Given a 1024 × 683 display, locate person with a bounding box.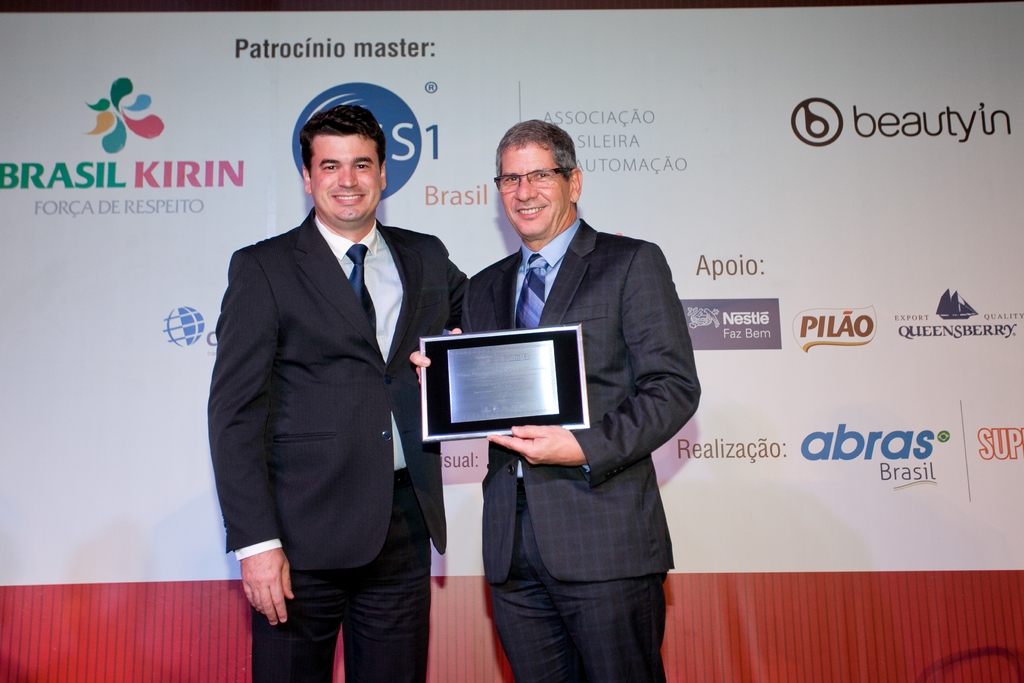
Located: 203 99 469 682.
